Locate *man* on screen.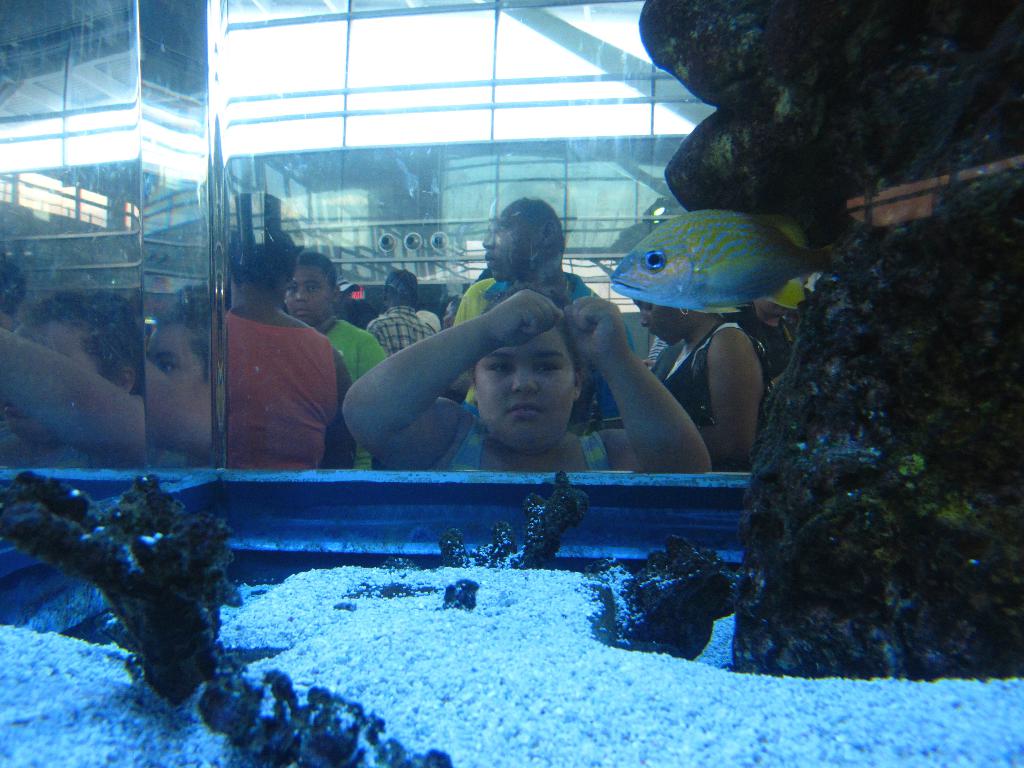
On screen at <region>366, 271, 439, 358</region>.
